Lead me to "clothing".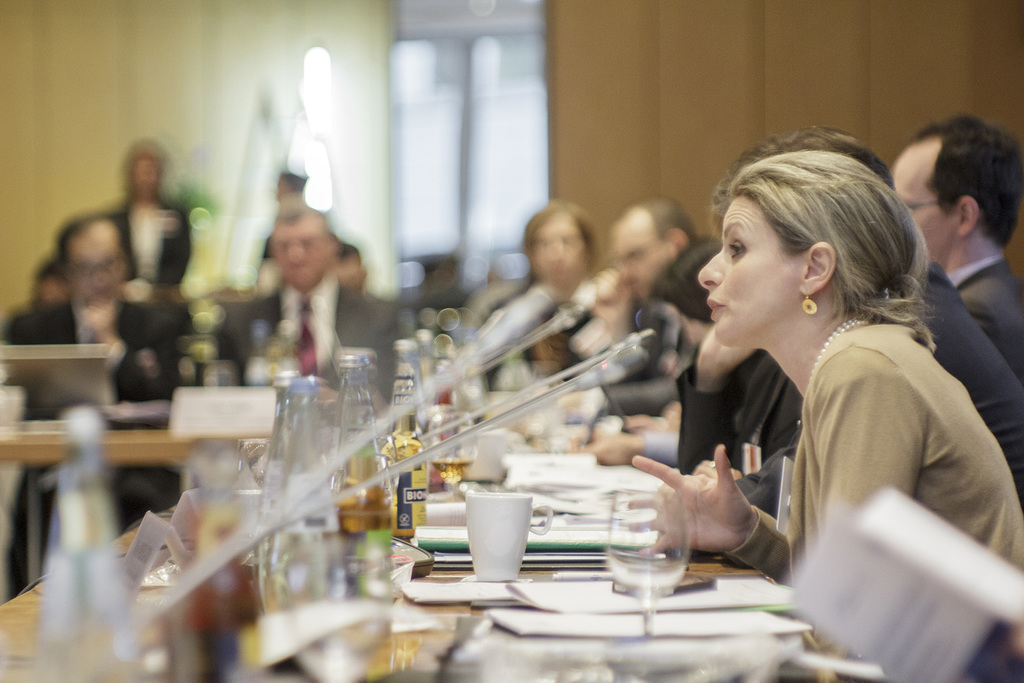
Lead to <bbox>675, 349, 804, 491</bbox>.
